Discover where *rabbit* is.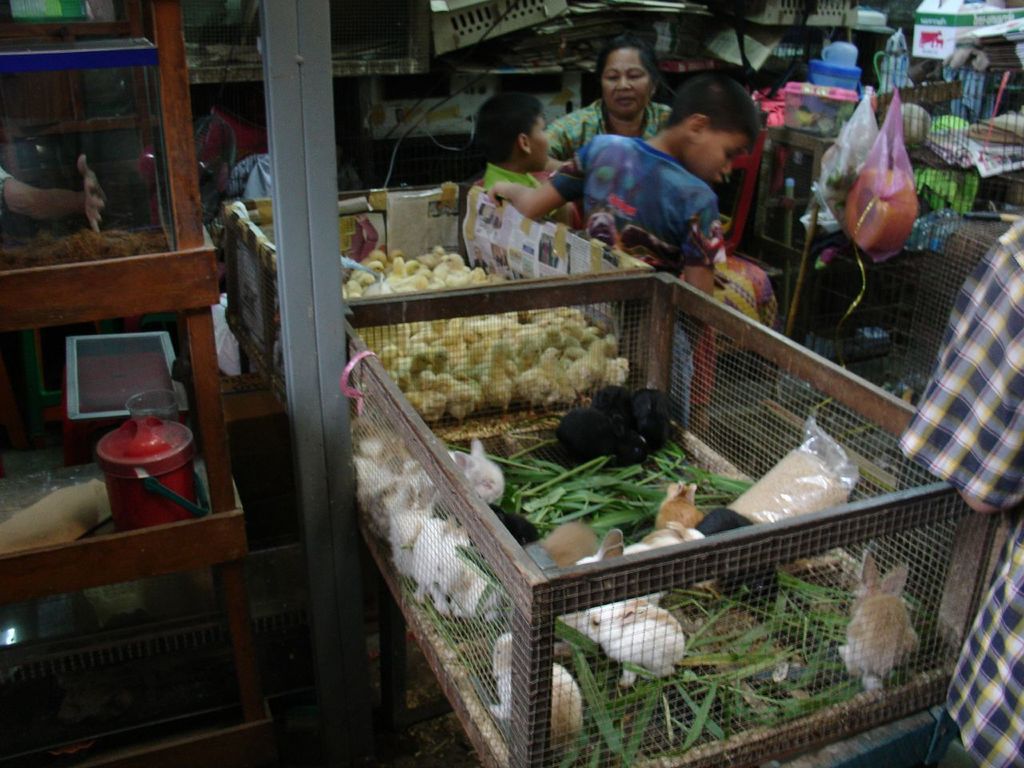
Discovered at <box>590,382,637,425</box>.
